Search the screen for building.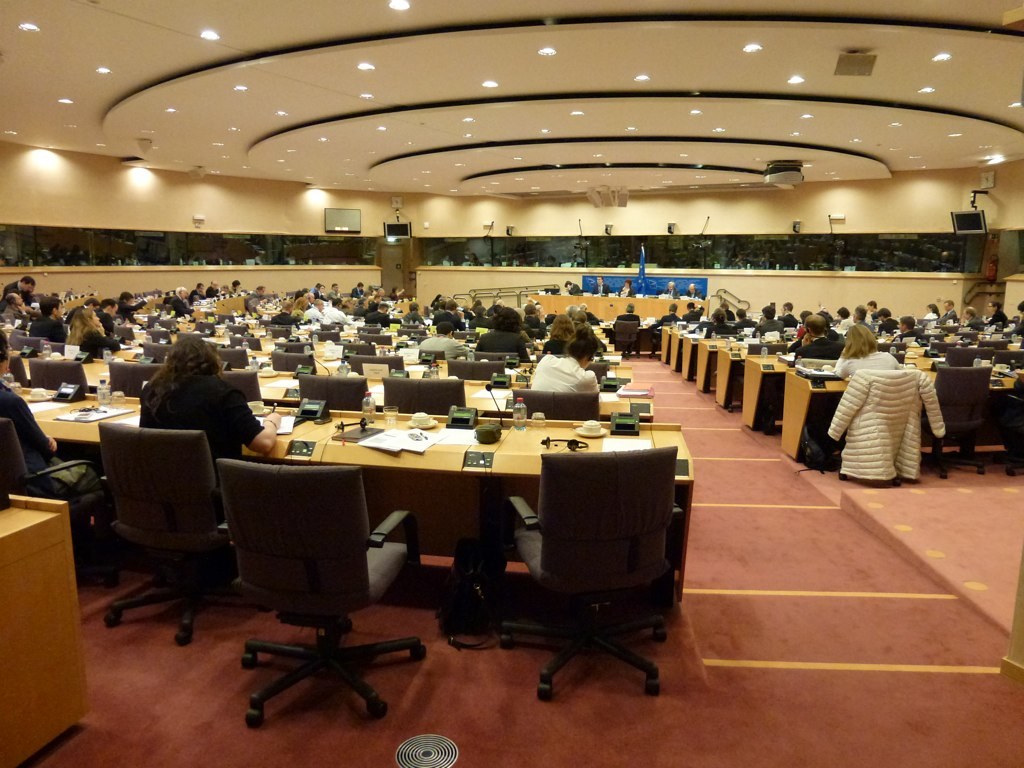
Found at pyautogui.locateOnScreen(0, 0, 1021, 767).
